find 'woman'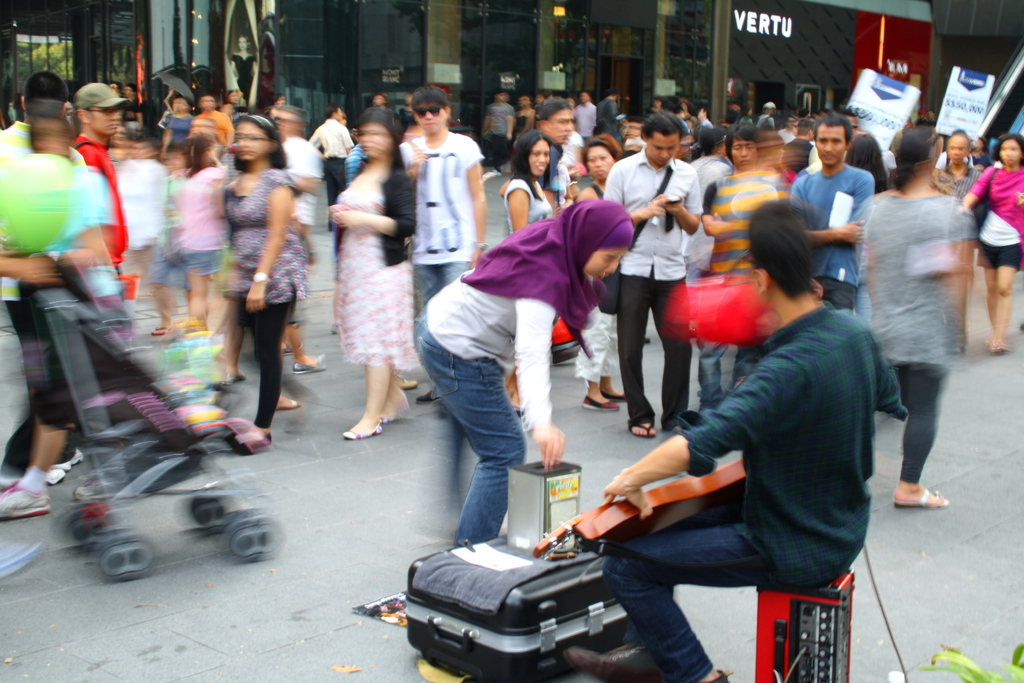
rect(577, 138, 624, 411)
